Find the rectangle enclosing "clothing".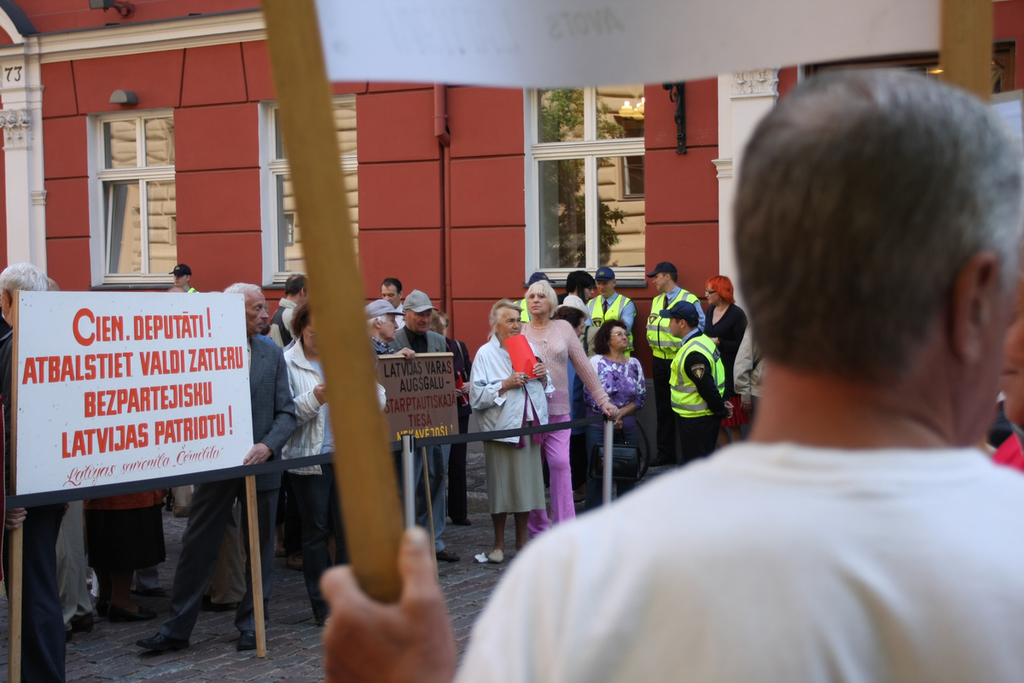
box(276, 343, 338, 630).
